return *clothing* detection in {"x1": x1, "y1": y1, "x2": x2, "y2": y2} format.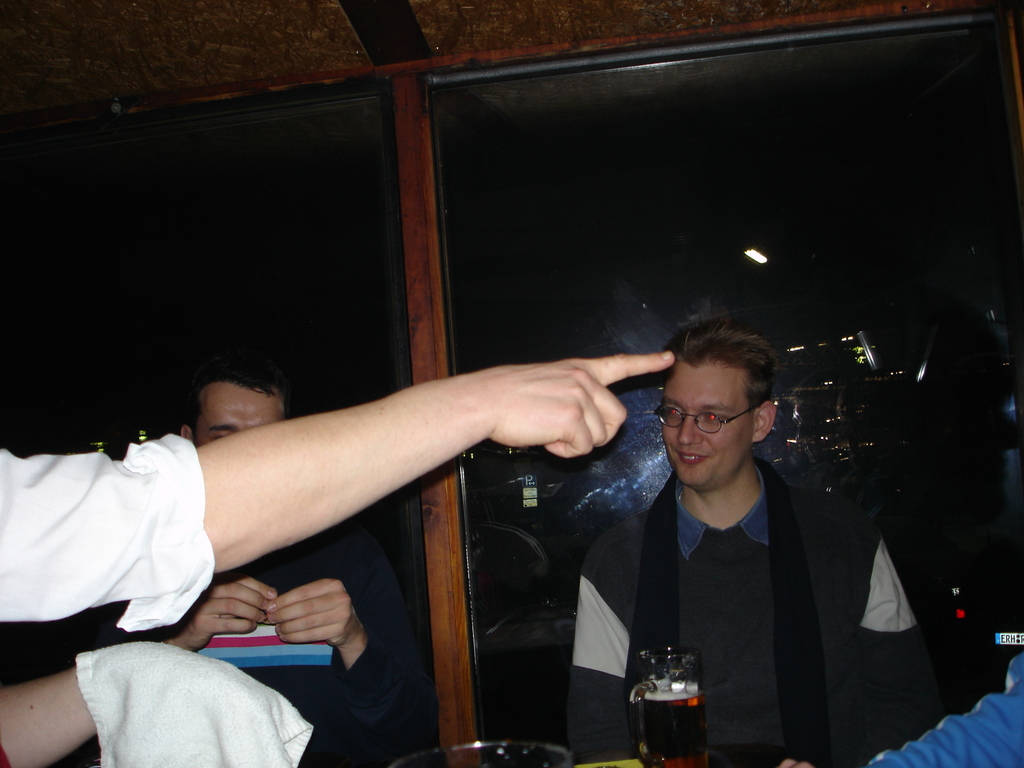
{"x1": 558, "y1": 458, "x2": 954, "y2": 767}.
